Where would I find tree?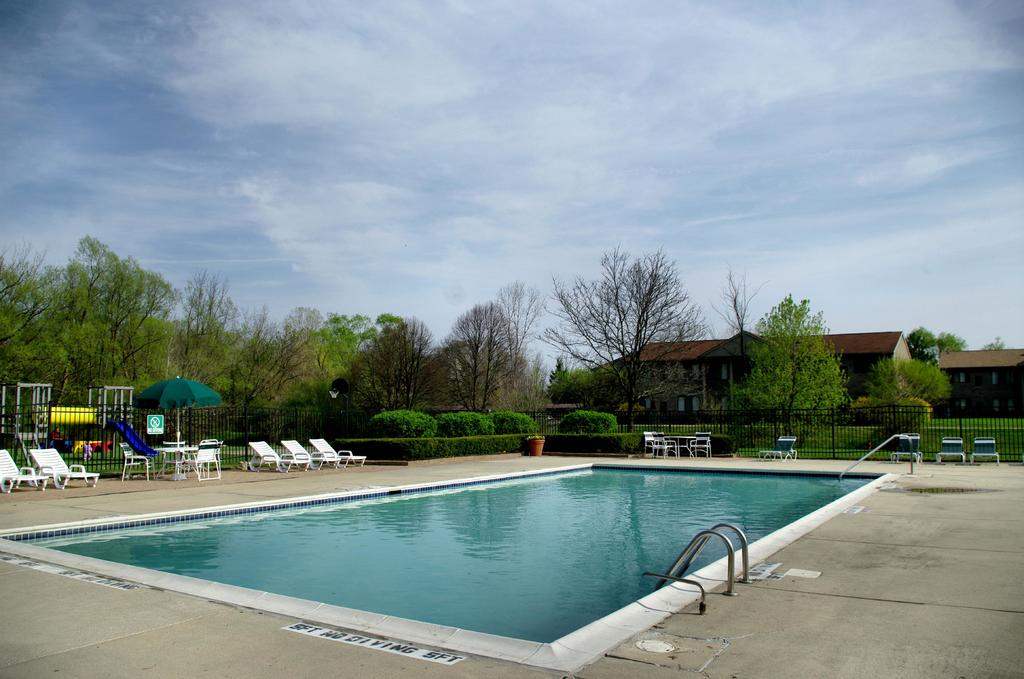
At x1=977, y1=337, x2=1006, y2=352.
